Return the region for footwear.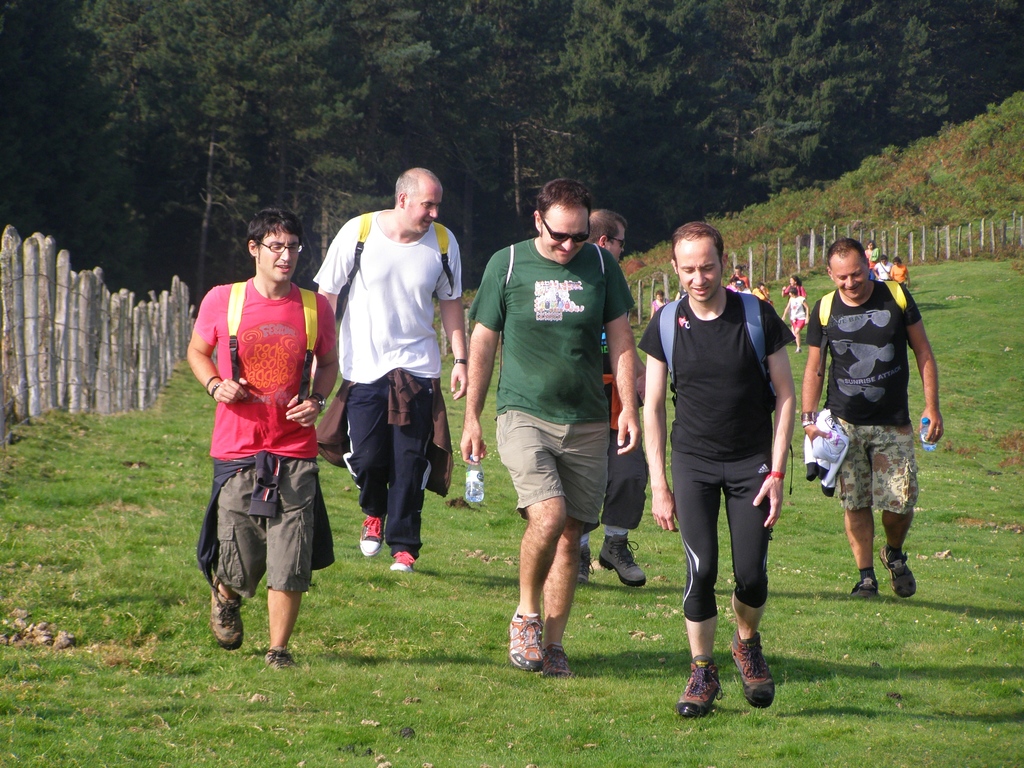
<bbox>882, 545, 920, 599</bbox>.
